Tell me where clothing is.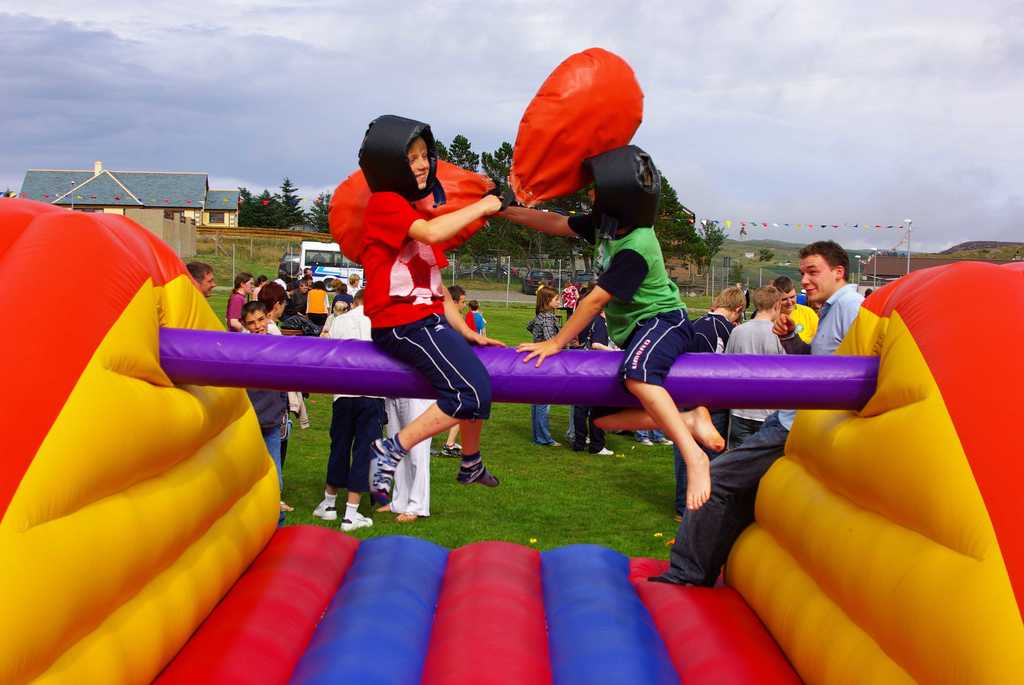
clothing is at box=[460, 308, 490, 329].
